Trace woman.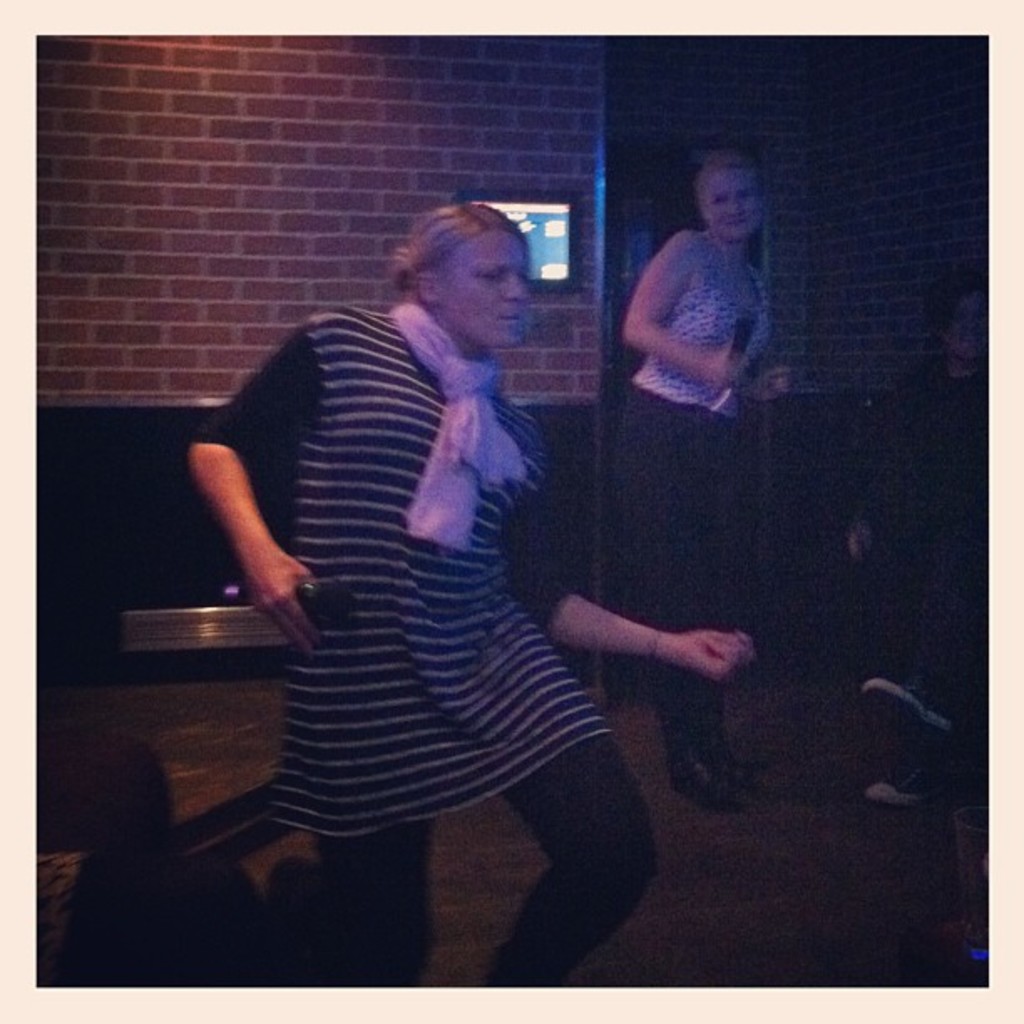
Traced to 194/132/656/965.
